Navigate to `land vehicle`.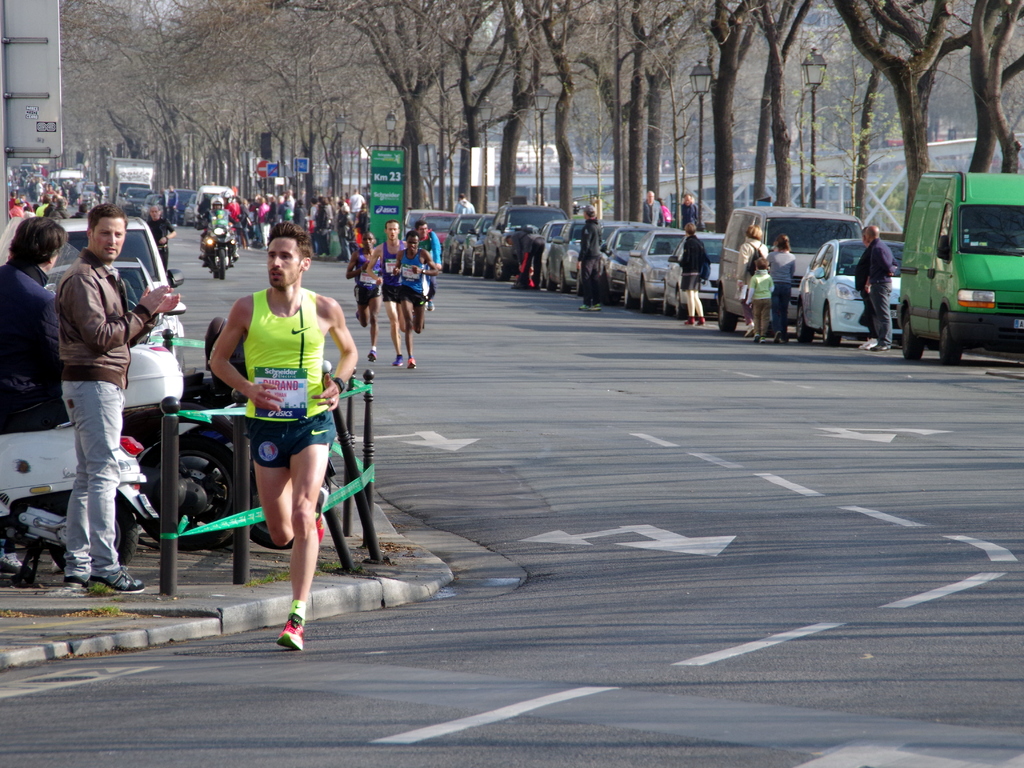
Navigation target: bbox=(792, 237, 904, 348).
